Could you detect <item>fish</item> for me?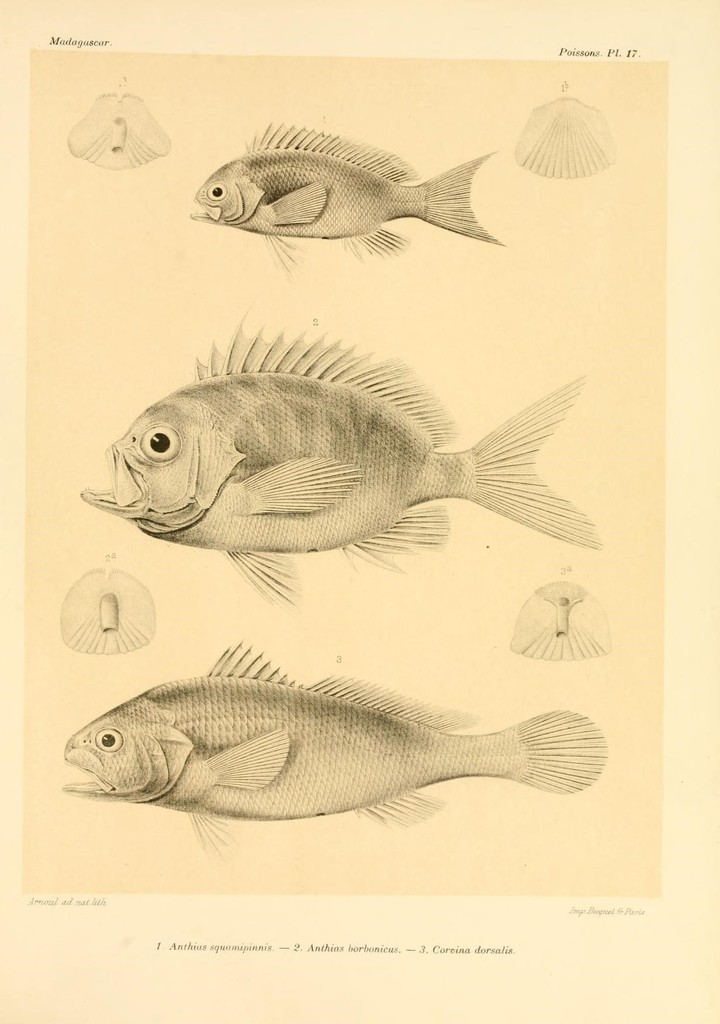
Detection result: 57/666/600/860.
